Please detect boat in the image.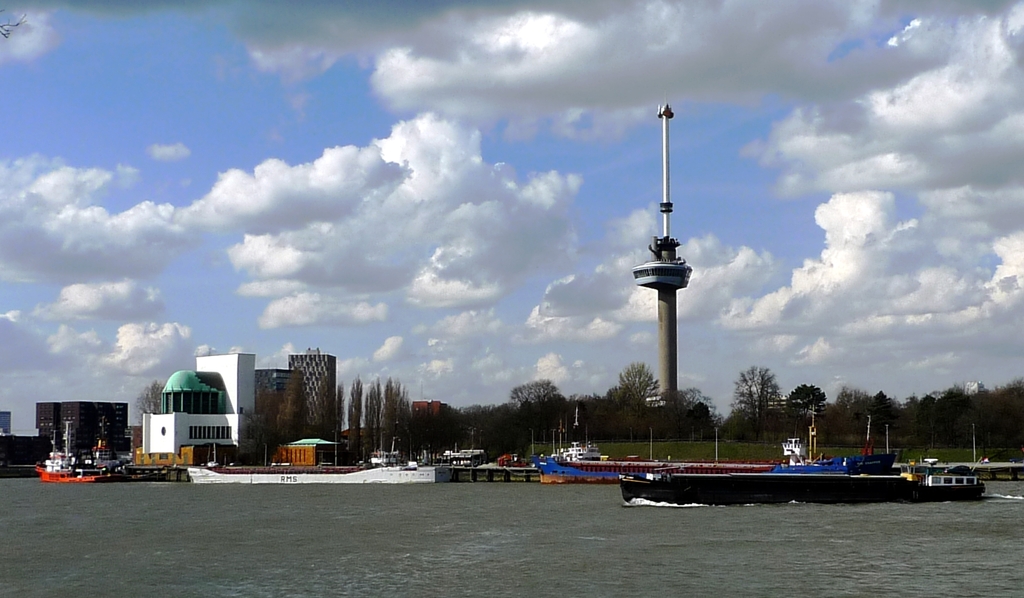
Rect(620, 434, 950, 507).
